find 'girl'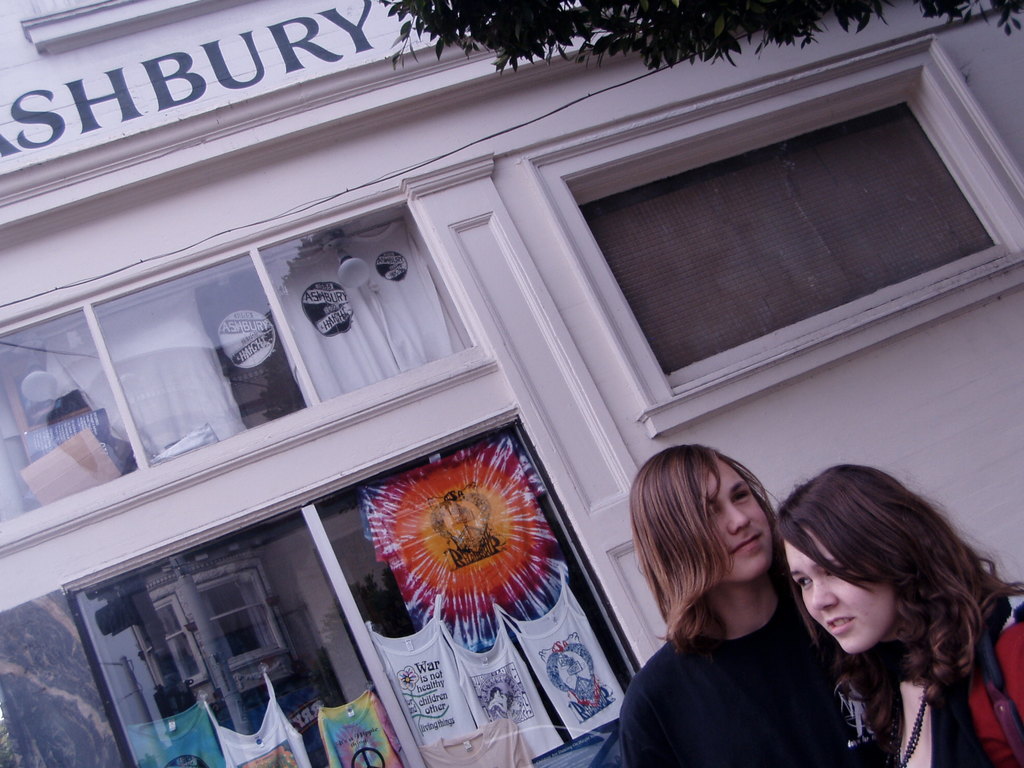
[left=773, top=463, right=1023, bottom=767]
